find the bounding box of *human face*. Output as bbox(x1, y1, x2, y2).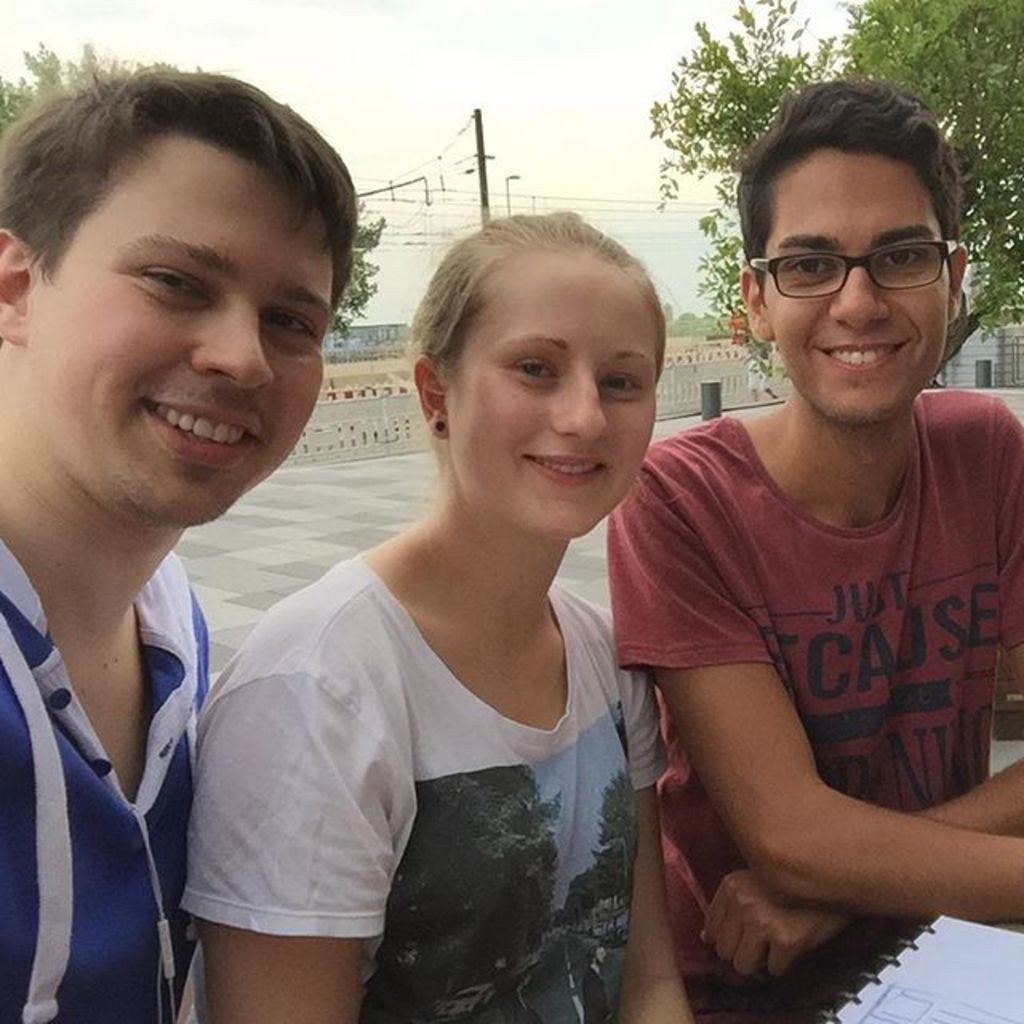
bbox(765, 154, 950, 411).
